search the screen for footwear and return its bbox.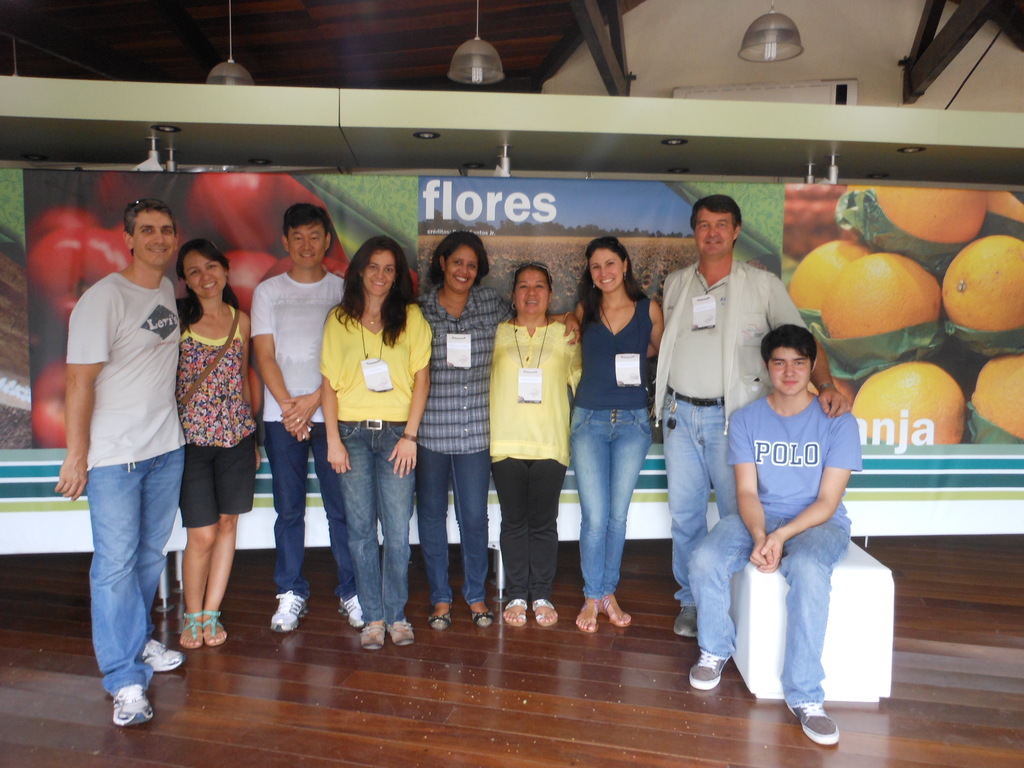
Found: <bbox>498, 596, 527, 625</bbox>.
